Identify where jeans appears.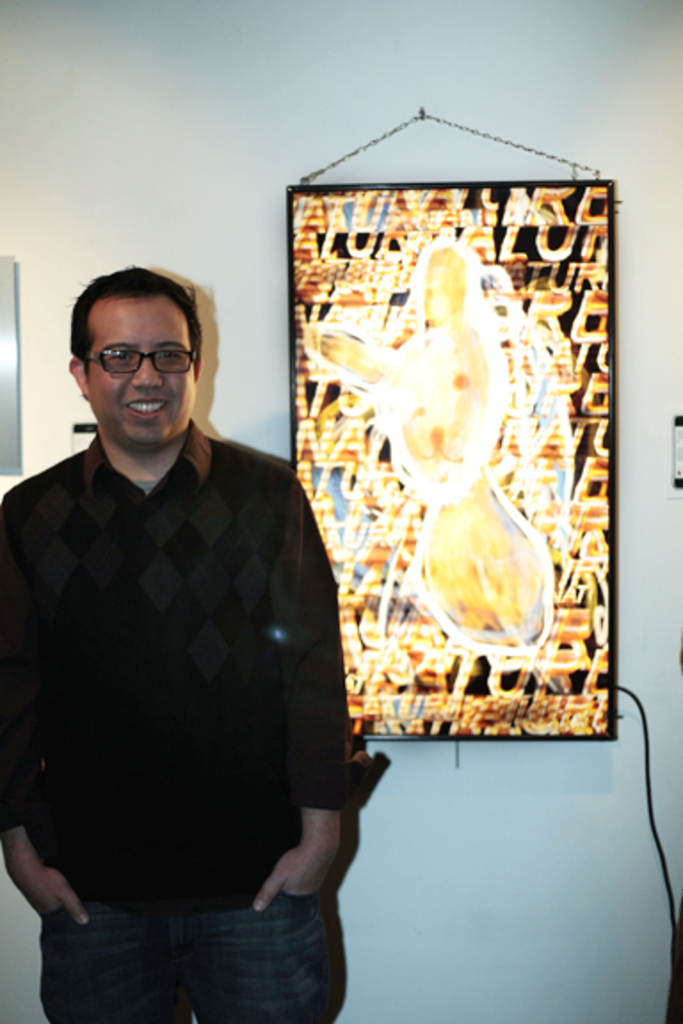
Appears at [left=28, top=876, right=354, bottom=1015].
